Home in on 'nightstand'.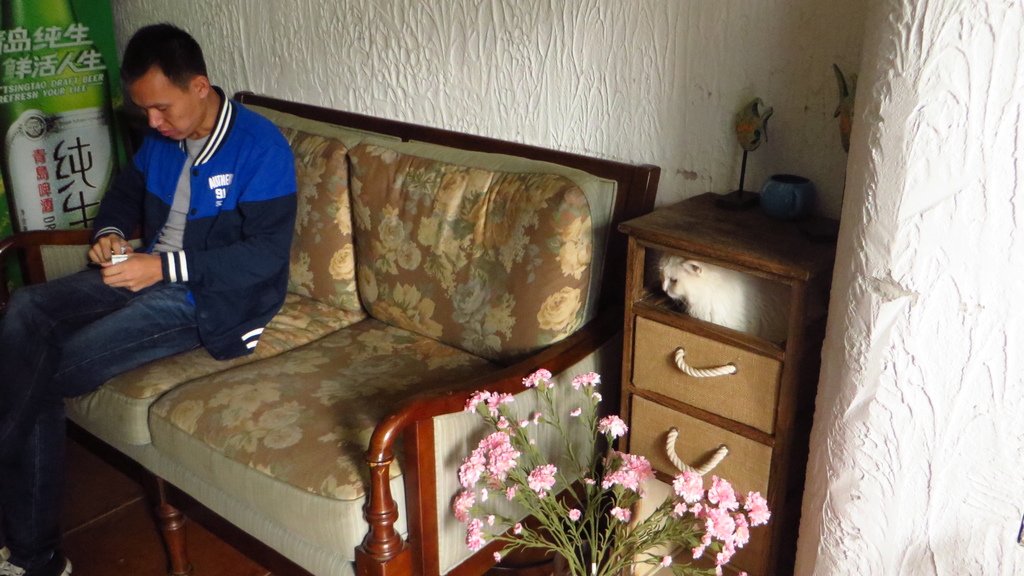
Homed in at region(612, 188, 803, 557).
